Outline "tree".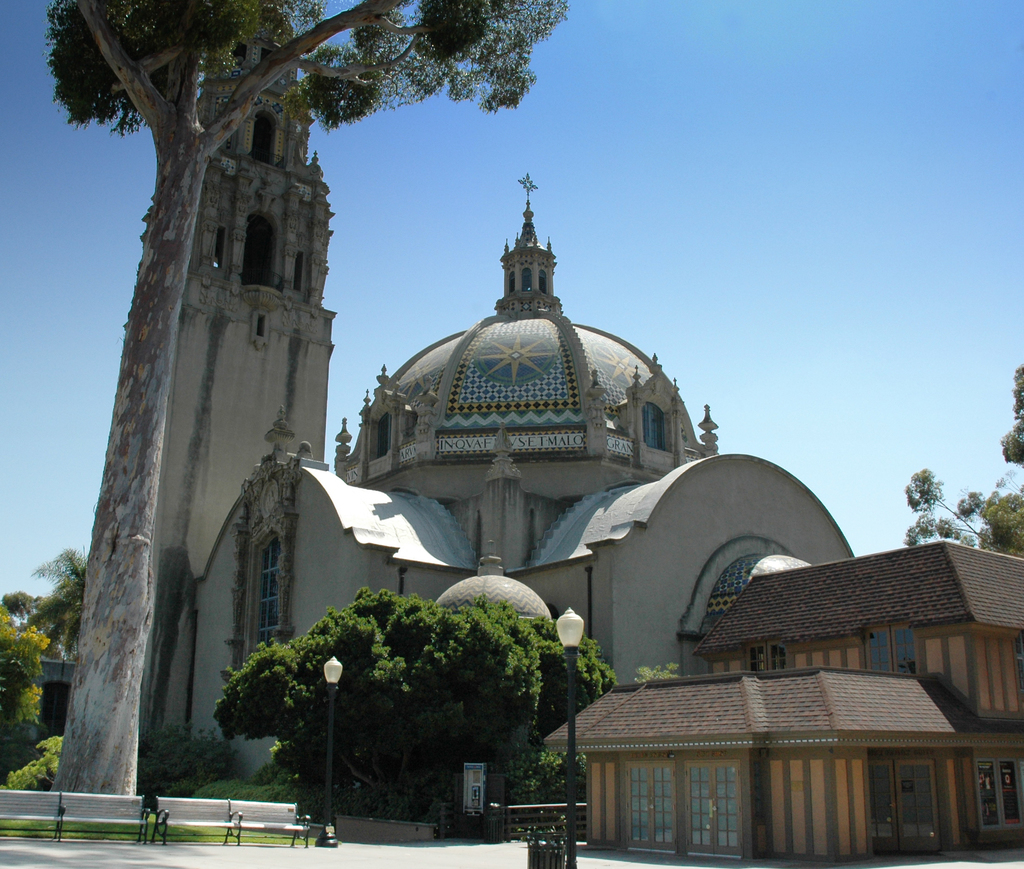
Outline: 0,593,42,752.
